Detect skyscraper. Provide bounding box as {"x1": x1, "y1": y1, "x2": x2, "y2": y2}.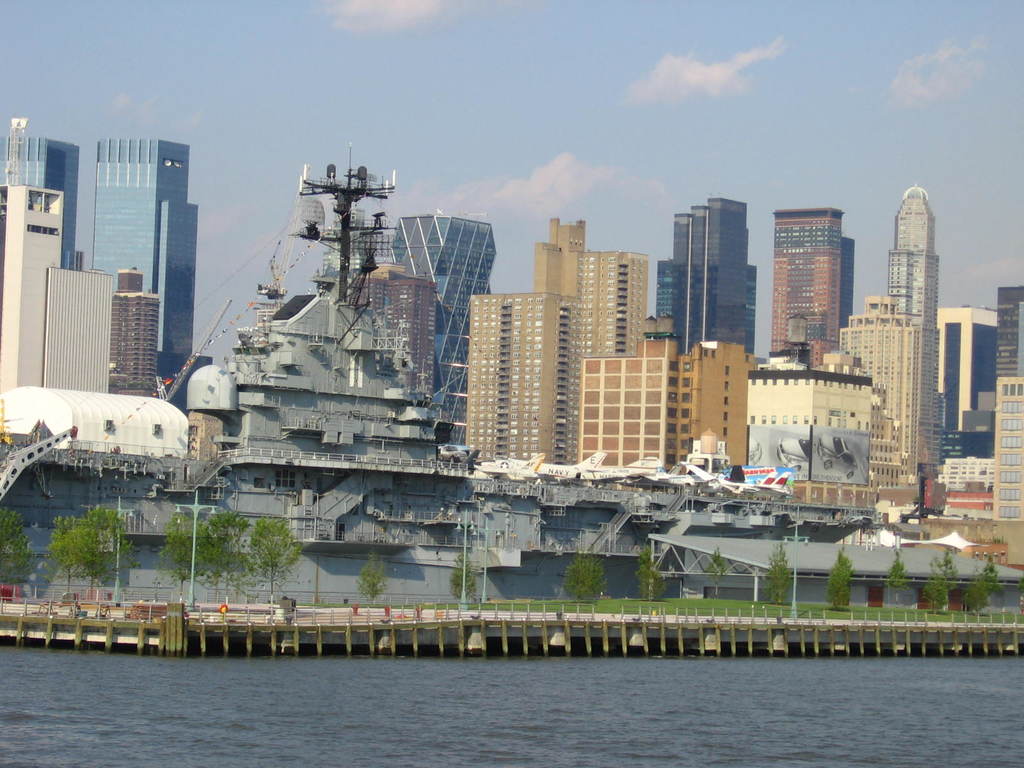
{"x1": 472, "y1": 214, "x2": 660, "y2": 472}.
